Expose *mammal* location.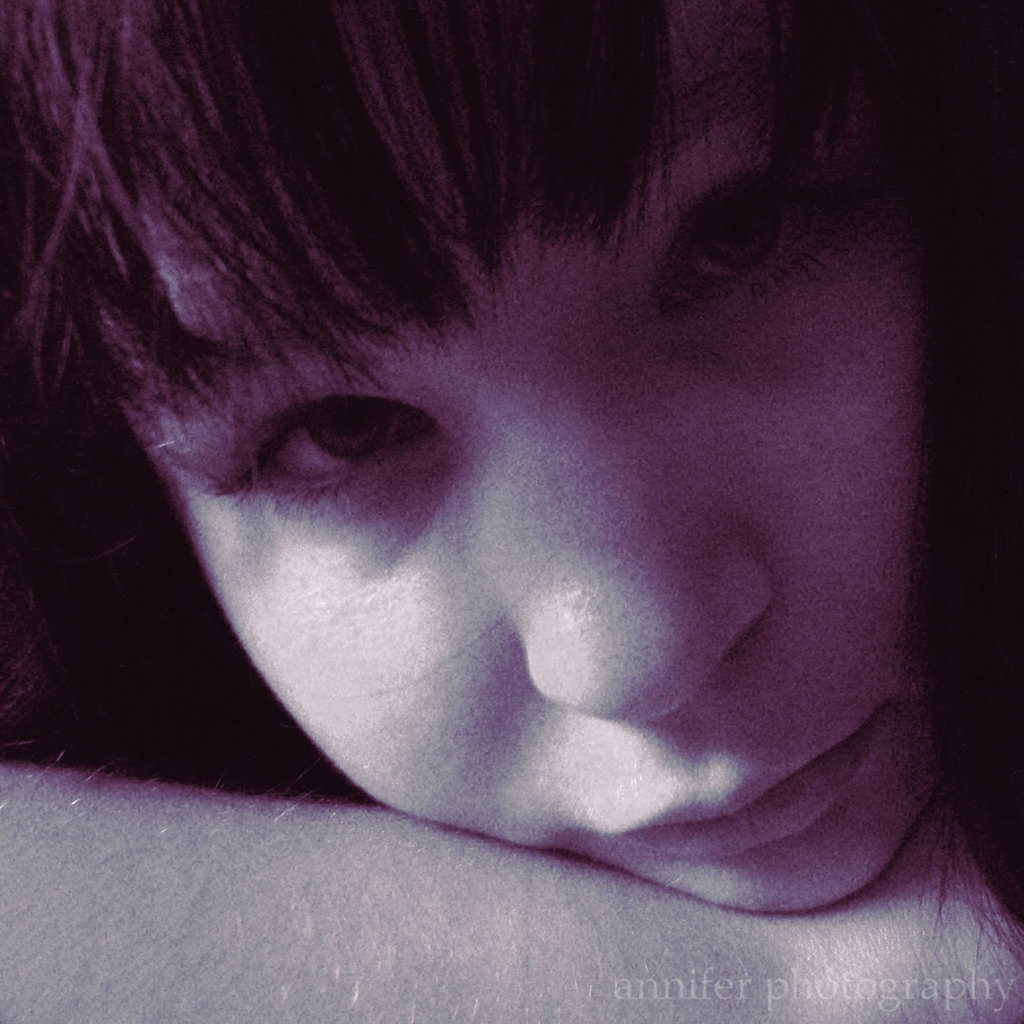
Exposed at bbox=(0, 0, 1023, 977).
